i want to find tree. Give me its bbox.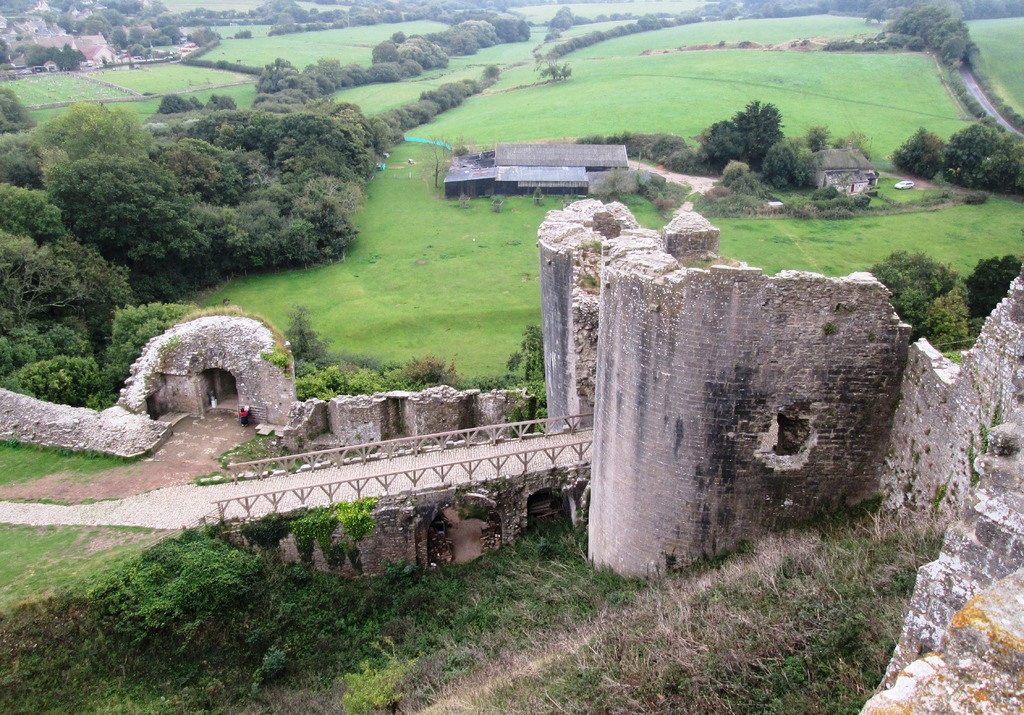
locate(509, 322, 545, 382).
